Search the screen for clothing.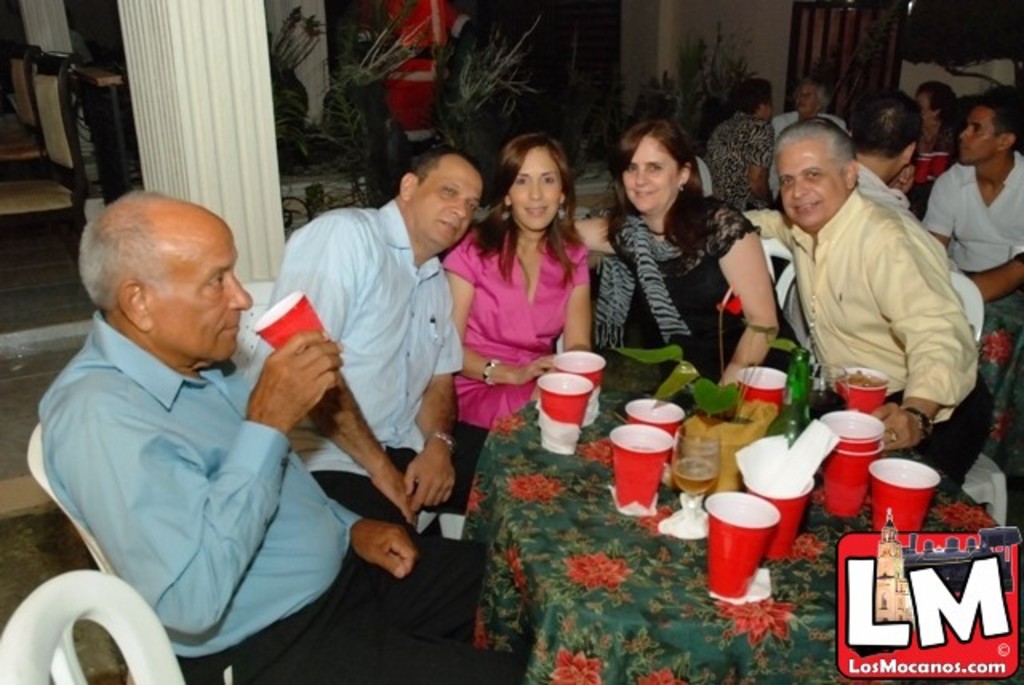
Found at region(18, 248, 371, 663).
